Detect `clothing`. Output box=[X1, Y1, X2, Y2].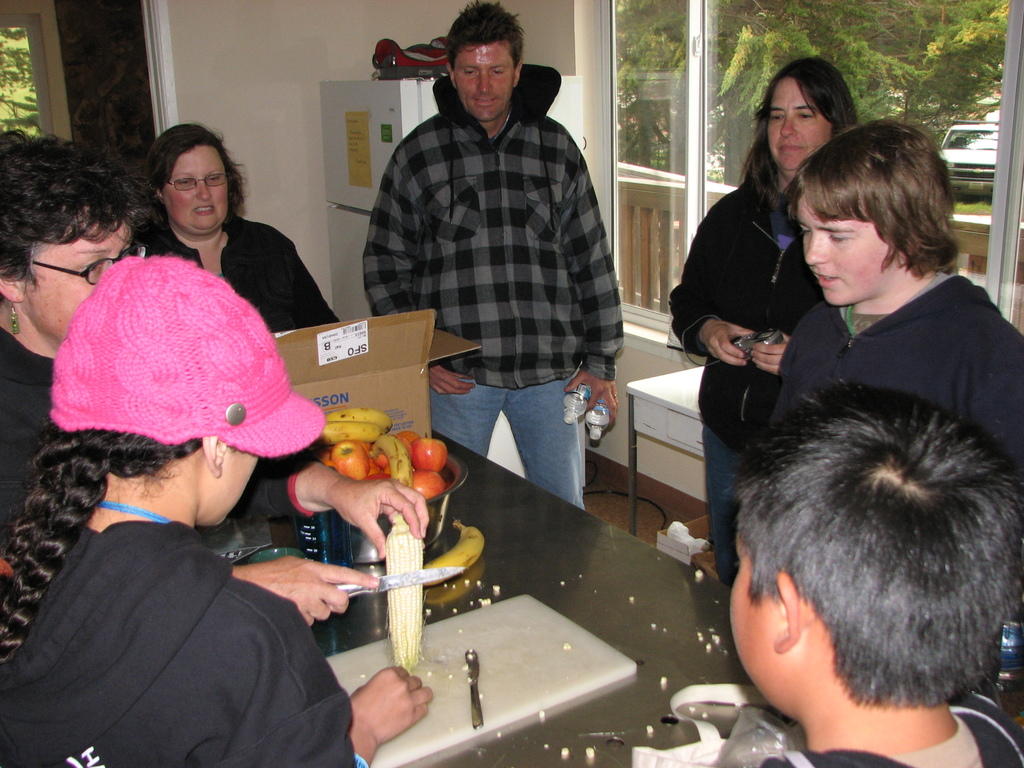
box=[754, 685, 1023, 767].
